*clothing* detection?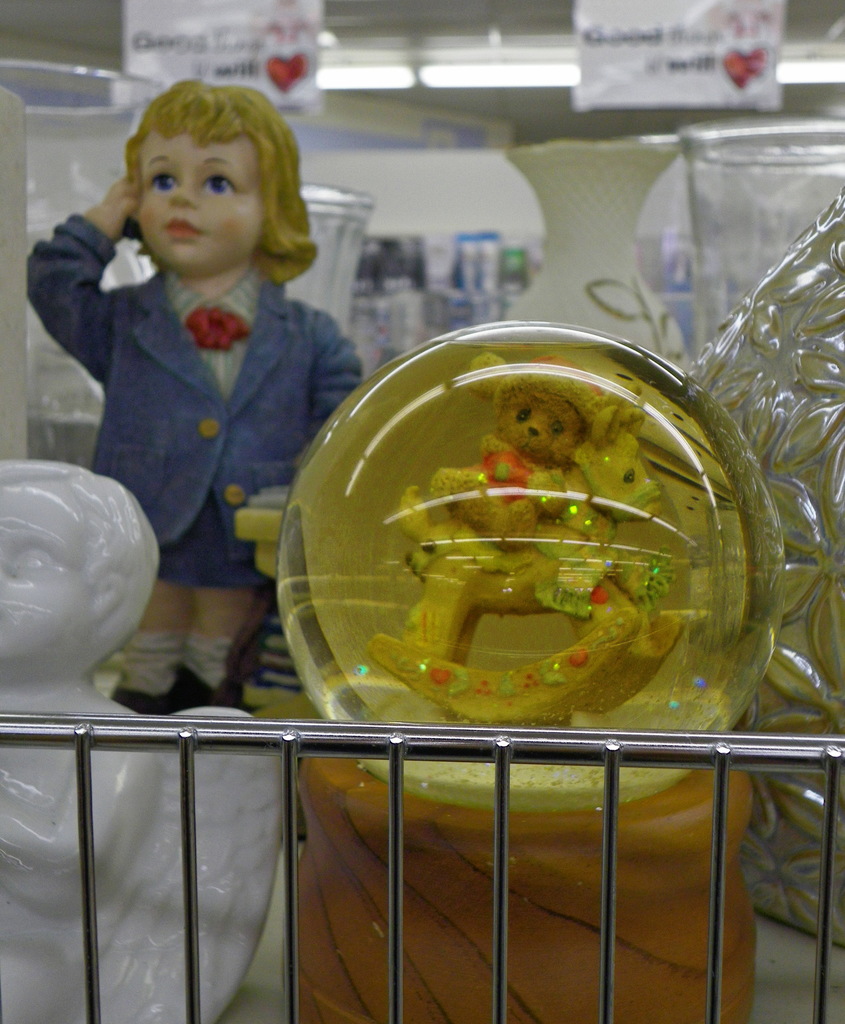
<region>17, 213, 367, 696</region>
